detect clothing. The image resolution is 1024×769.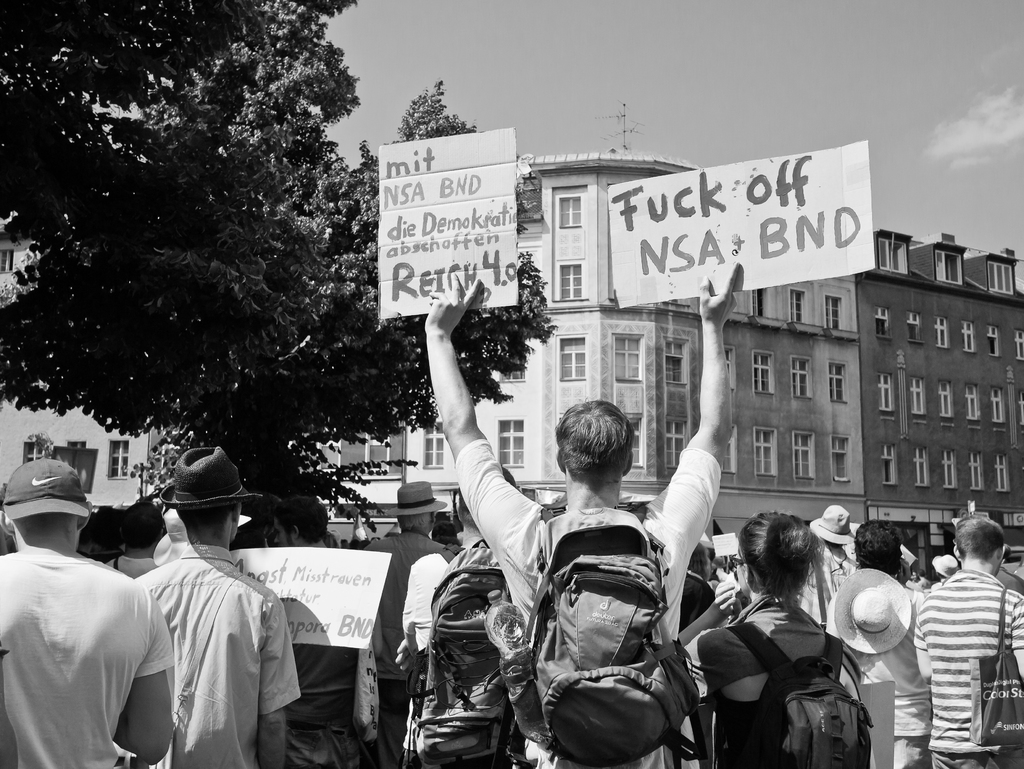
(797,537,858,628).
